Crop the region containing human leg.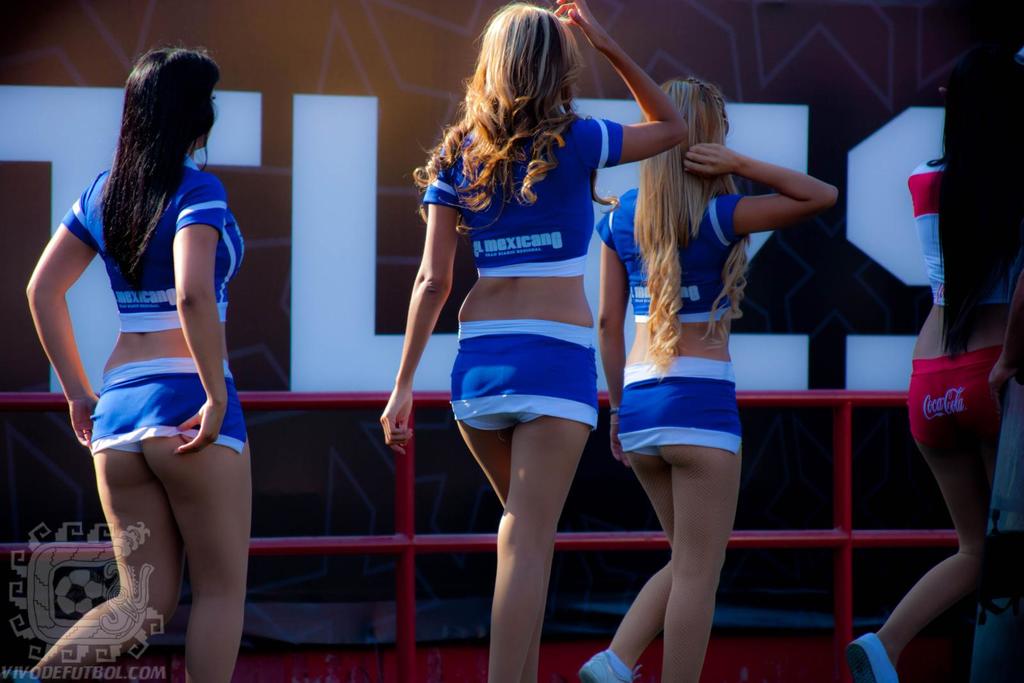
Crop region: 141:360:253:680.
